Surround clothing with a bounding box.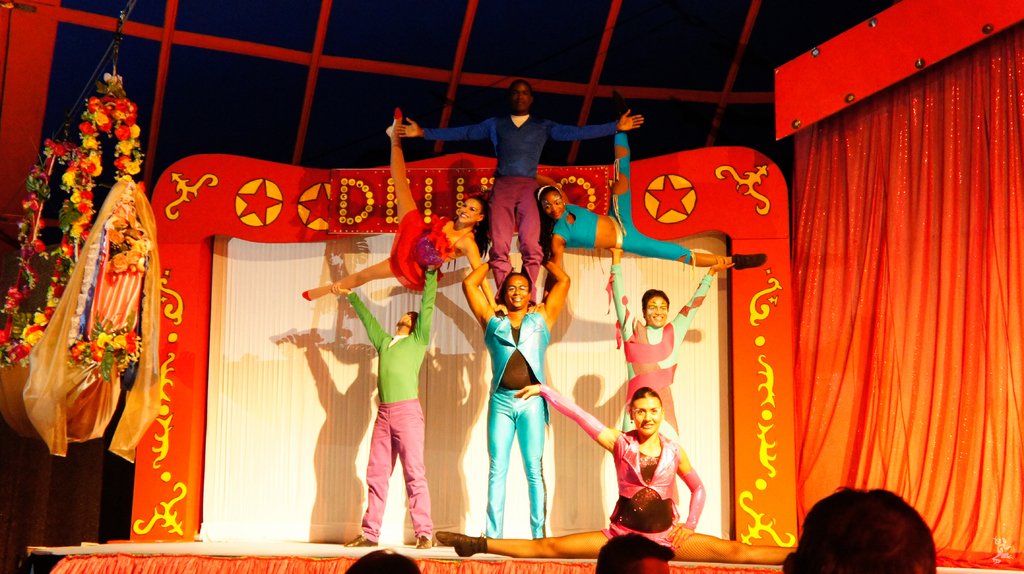
{"x1": 417, "y1": 111, "x2": 621, "y2": 289}.
